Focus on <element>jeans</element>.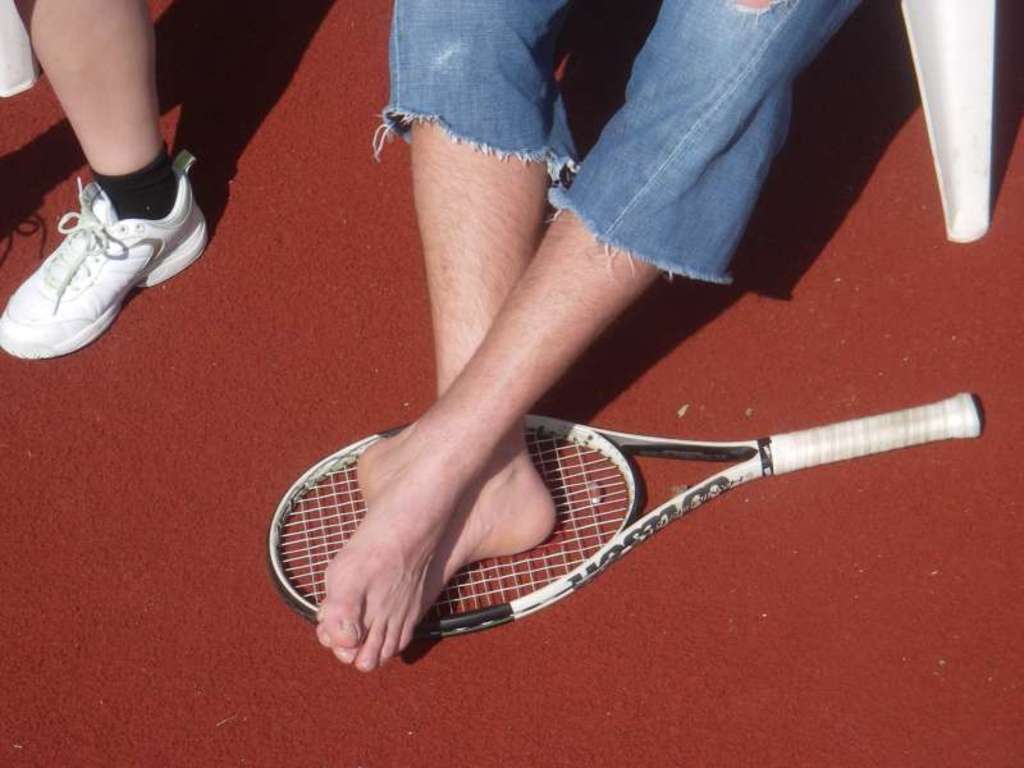
Focused at (374,0,864,284).
